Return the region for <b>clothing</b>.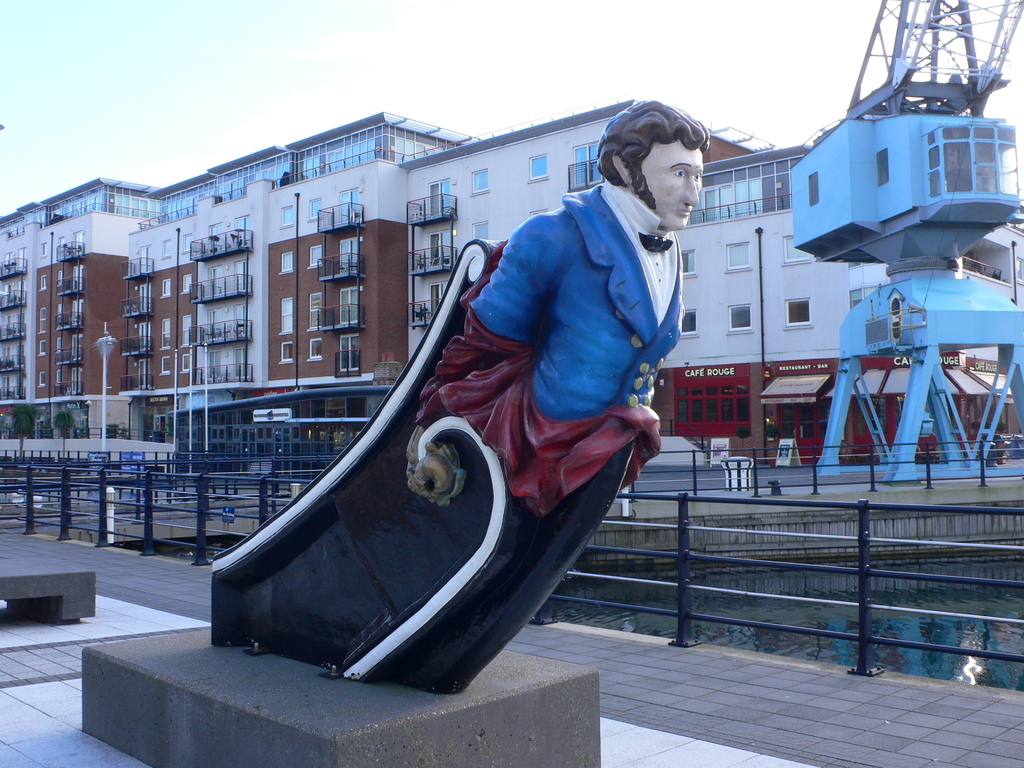
Rect(470, 181, 683, 424).
